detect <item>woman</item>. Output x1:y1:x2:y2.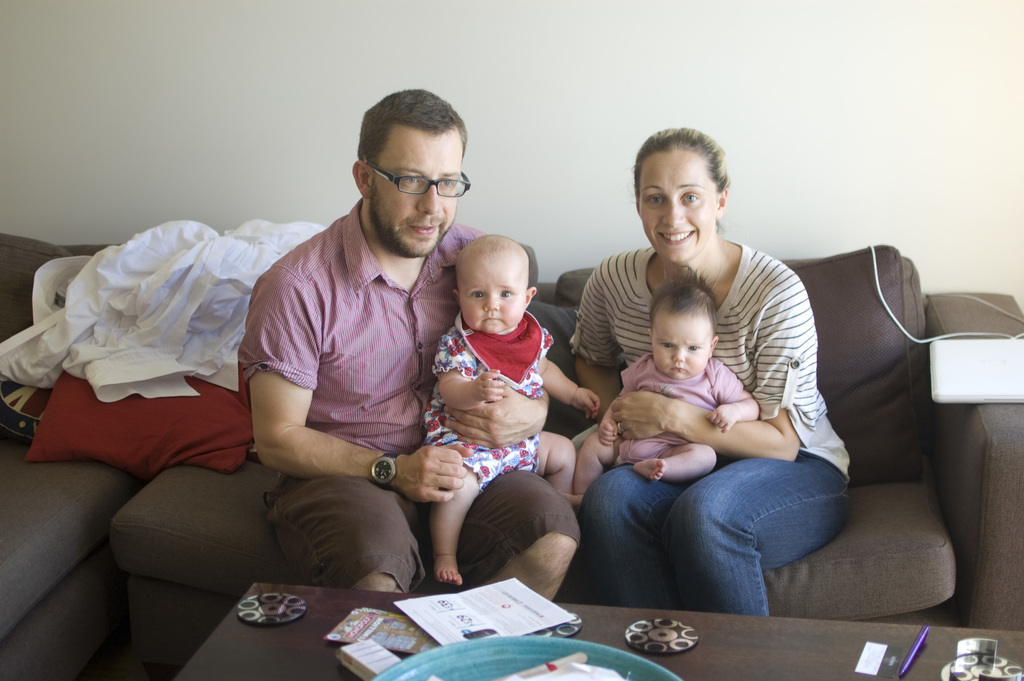
584:162:851:636.
